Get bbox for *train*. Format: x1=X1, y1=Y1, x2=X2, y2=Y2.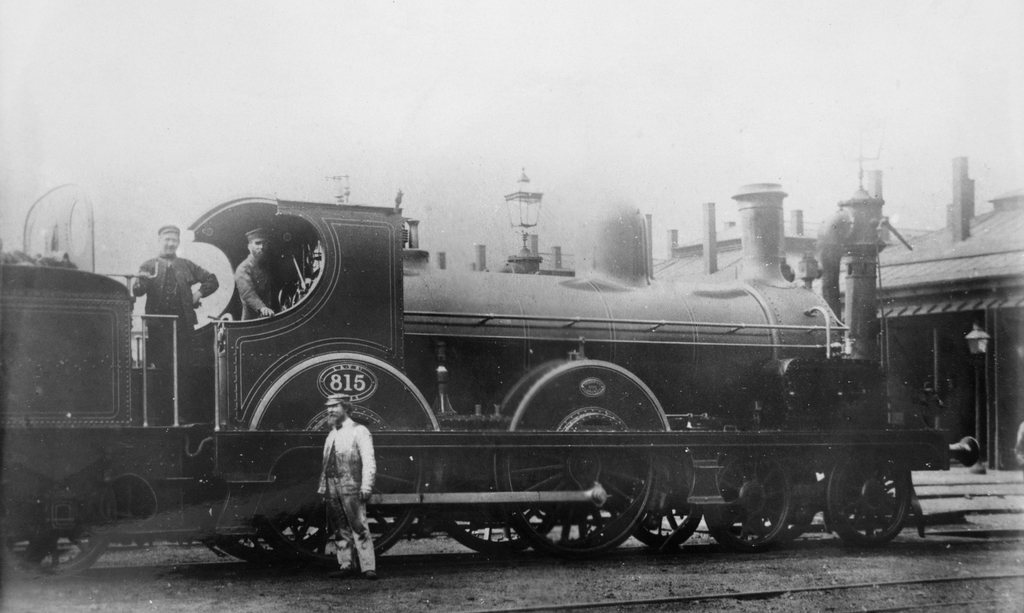
x1=0, y1=180, x2=982, y2=586.
